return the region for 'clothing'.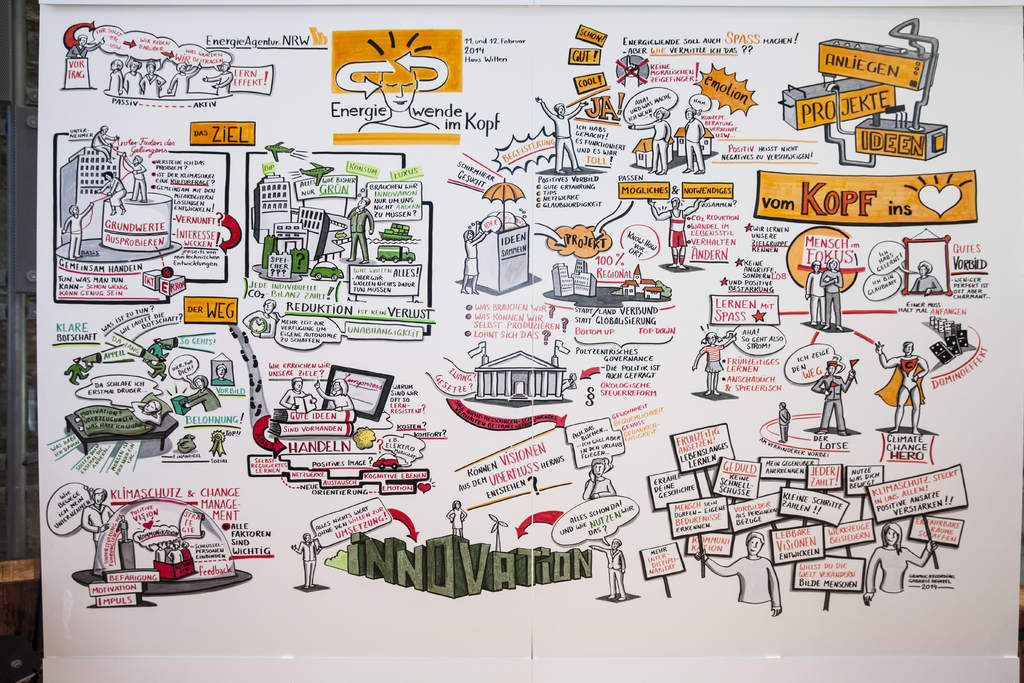
{"x1": 816, "y1": 375, "x2": 854, "y2": 434}.
